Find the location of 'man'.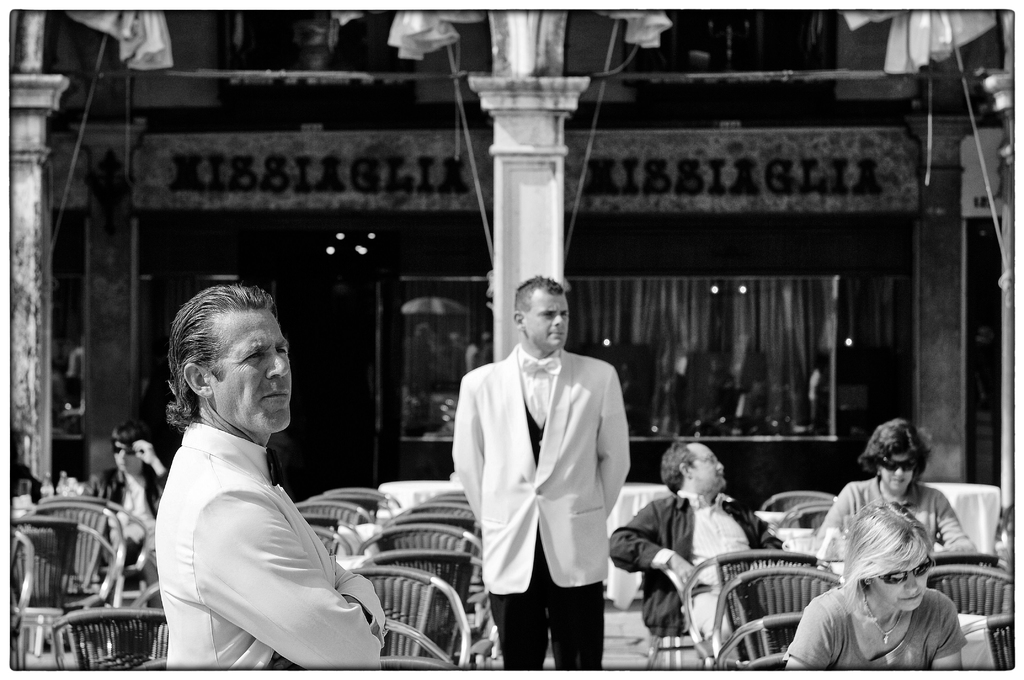
Location: 607:441:781:643.
